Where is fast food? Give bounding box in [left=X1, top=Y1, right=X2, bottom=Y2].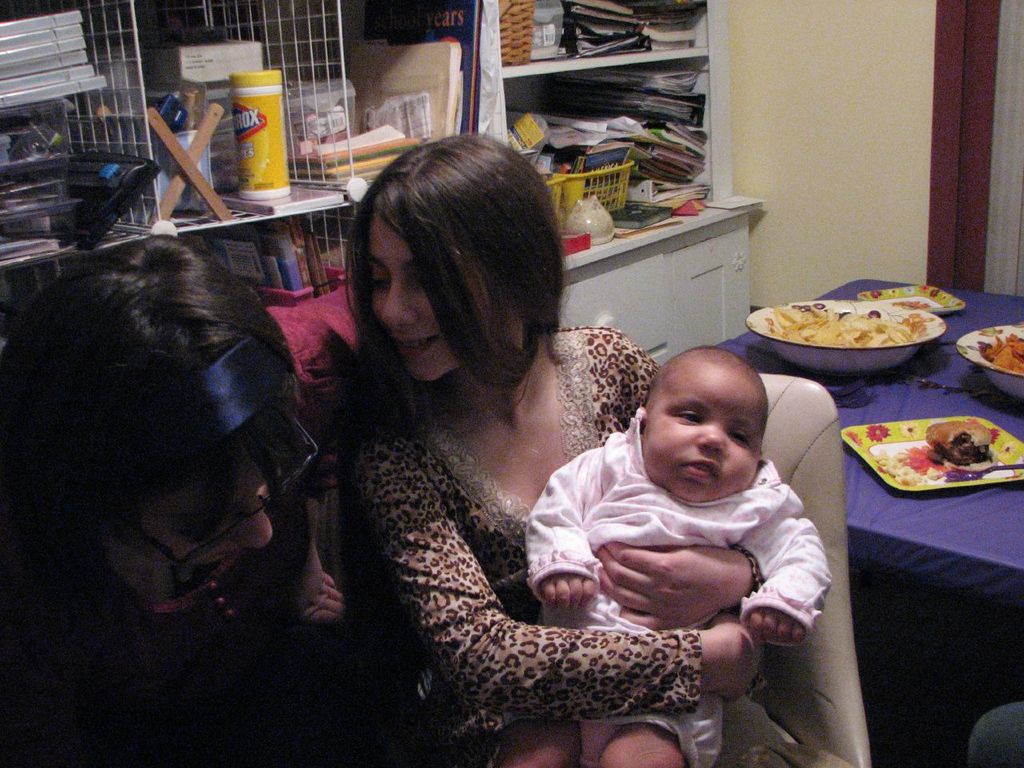
[left=750, top=286, right=953, bottom=358].
